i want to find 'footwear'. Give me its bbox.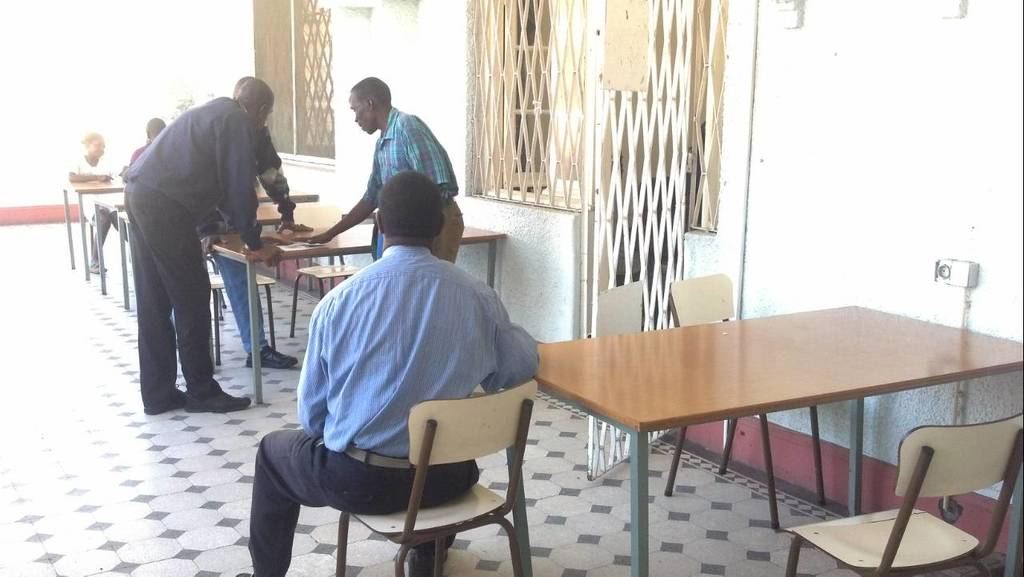
Rect(229, 573, 251, 576).
